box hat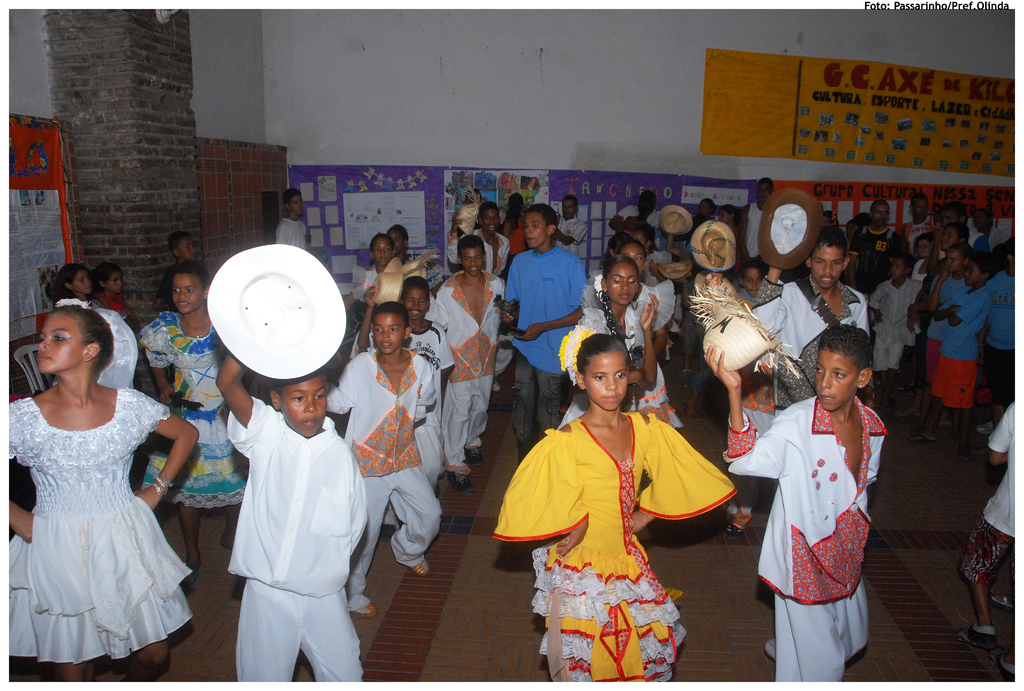
[left=755, top=187, right=819, bottom=273]
